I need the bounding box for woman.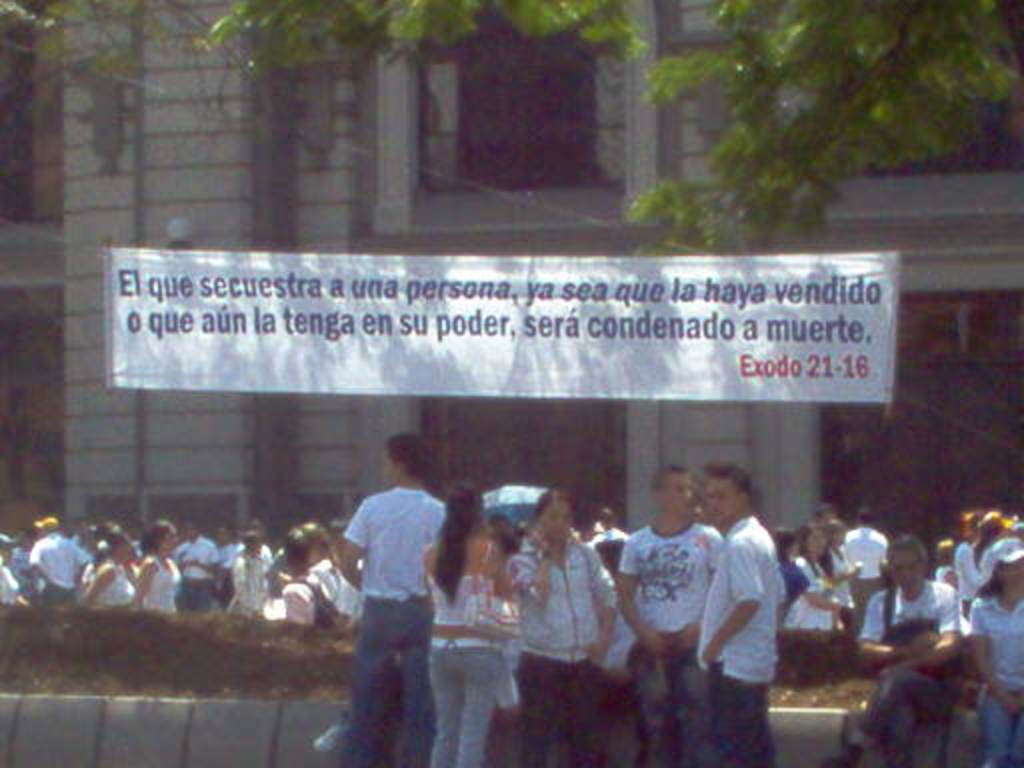
Here it is: {"x1": 504, "y1": 492, "x2": 618, "y2": 766}.
